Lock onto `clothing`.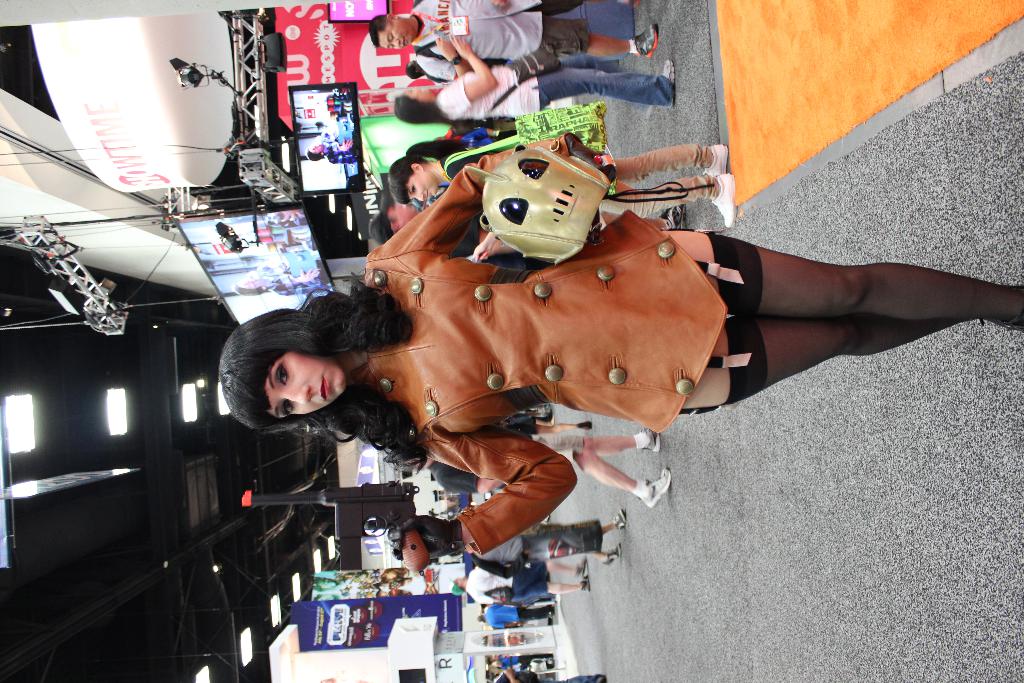
Locked: <region>332, 167, 807, 526</region>.
